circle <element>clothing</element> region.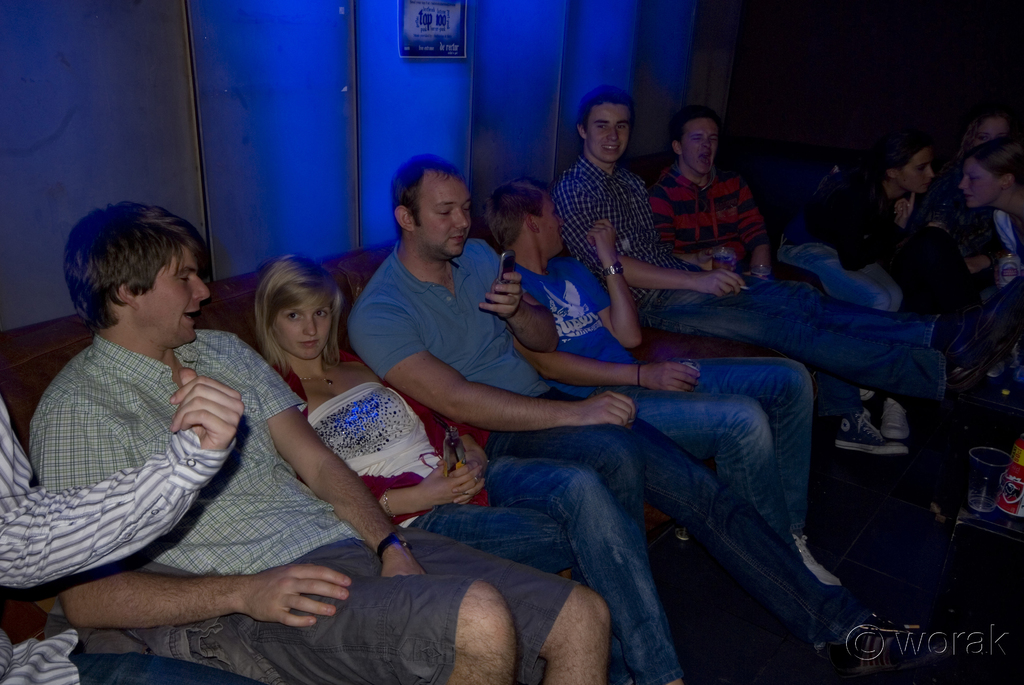
Region: bbox=(947, 200, 1023, 389).
